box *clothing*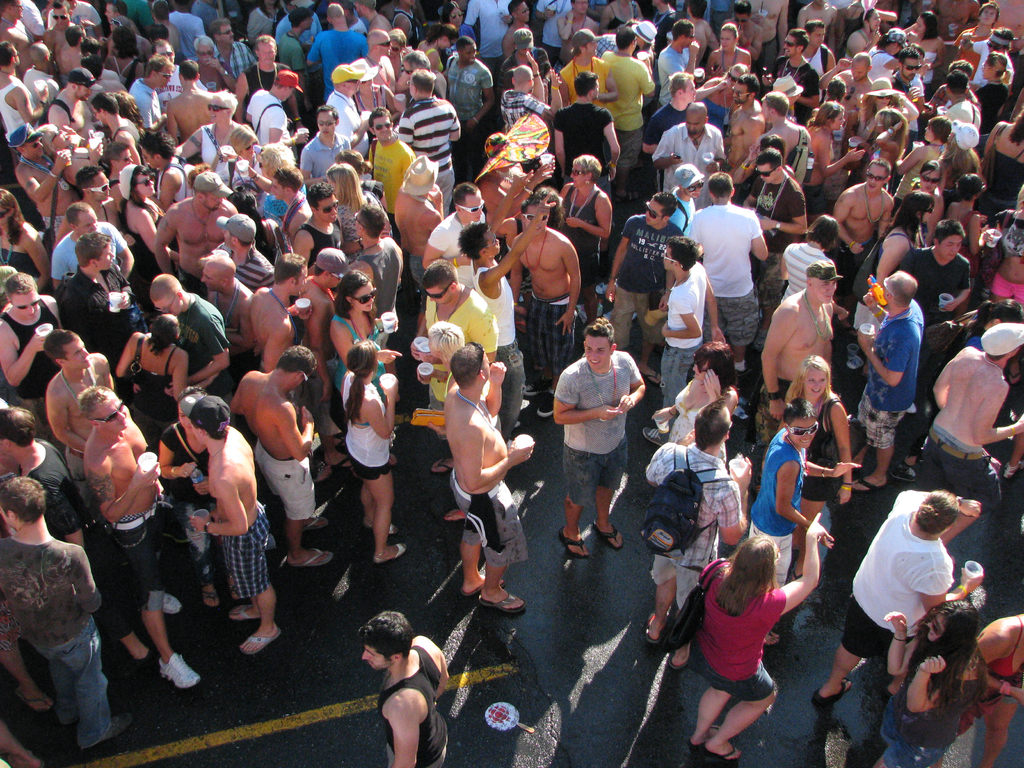
l=360, t=236, r=395, b=318
